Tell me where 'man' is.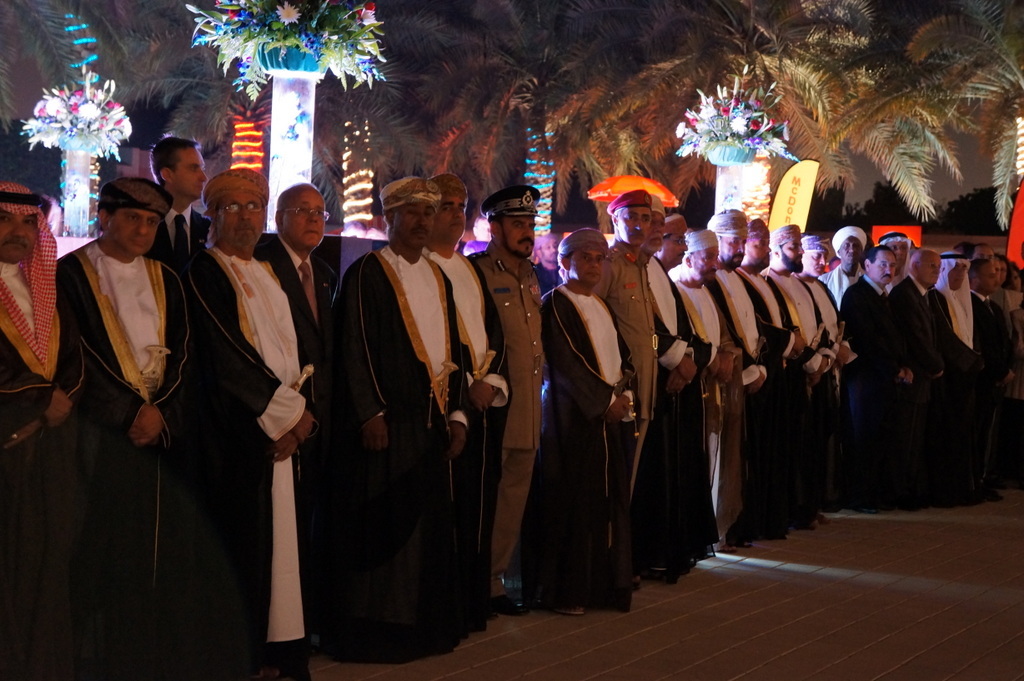
'man' is at box=[882, 250, 954, 516].
